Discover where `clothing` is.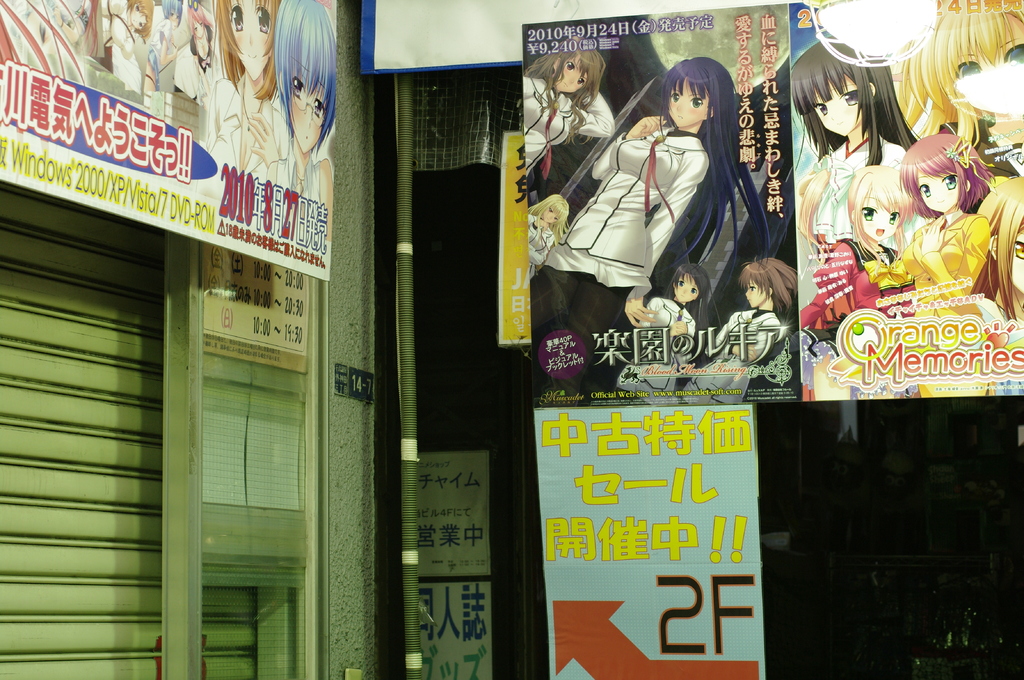
Discovered at 902/197/995/323.
